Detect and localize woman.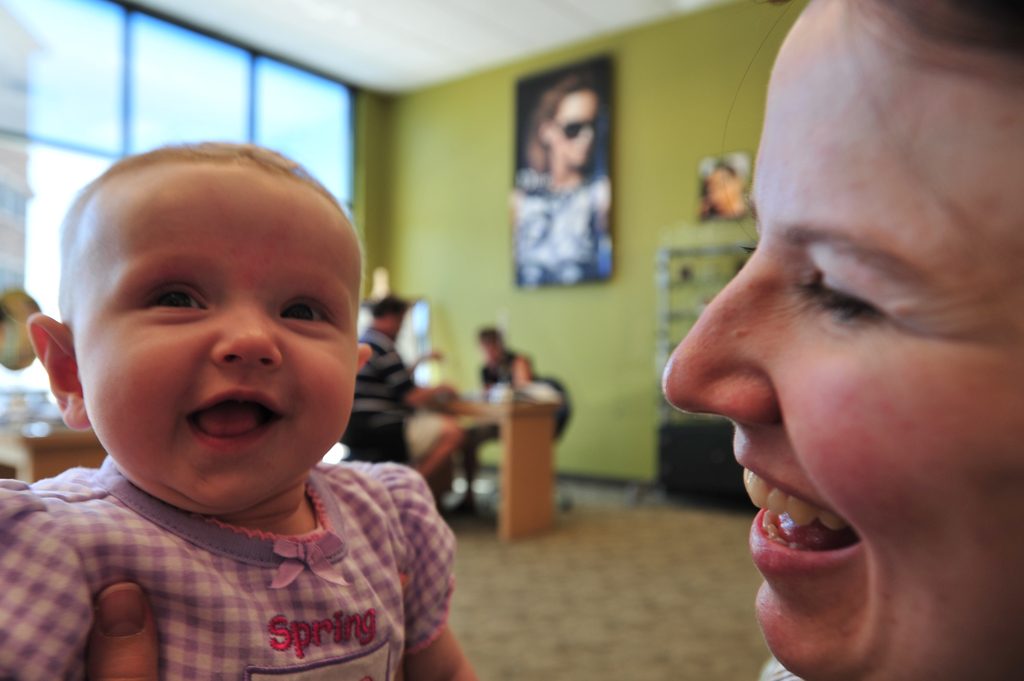
Localized at (694, 158, 754, 220).
